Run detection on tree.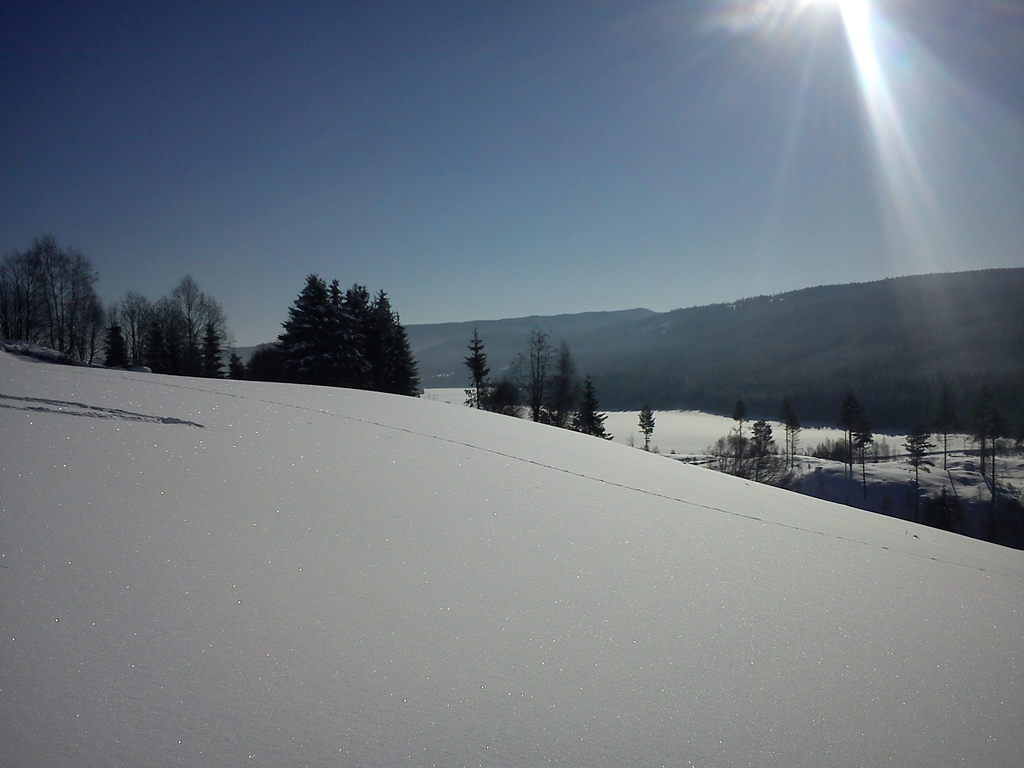
Result: 167 278 229 345.
